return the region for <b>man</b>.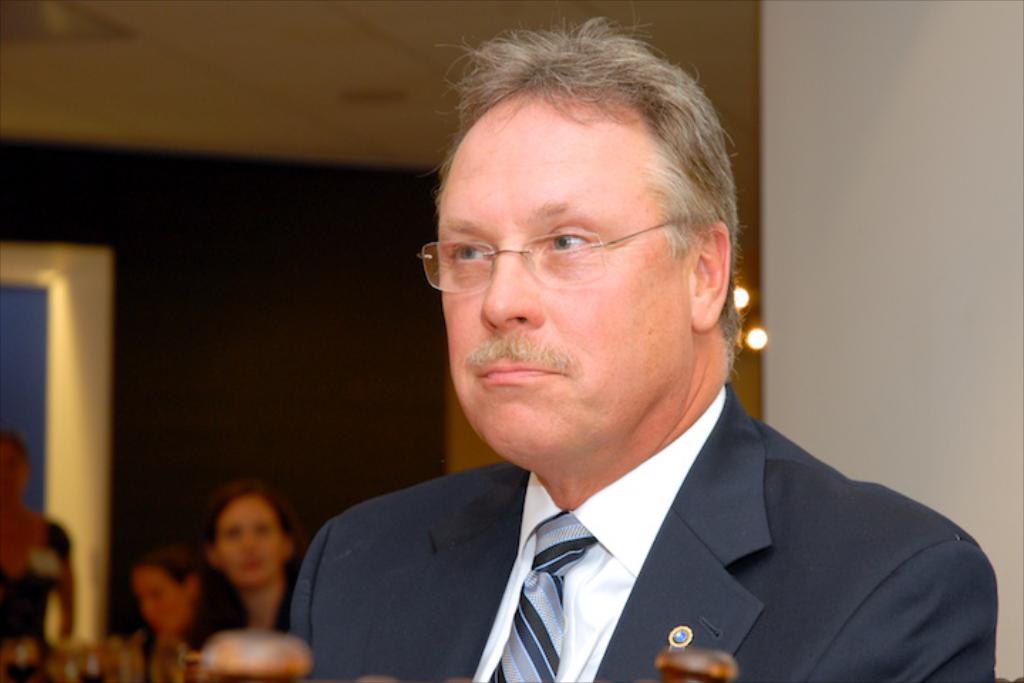
[left=289, top=55, right=1010, bottom=677].
